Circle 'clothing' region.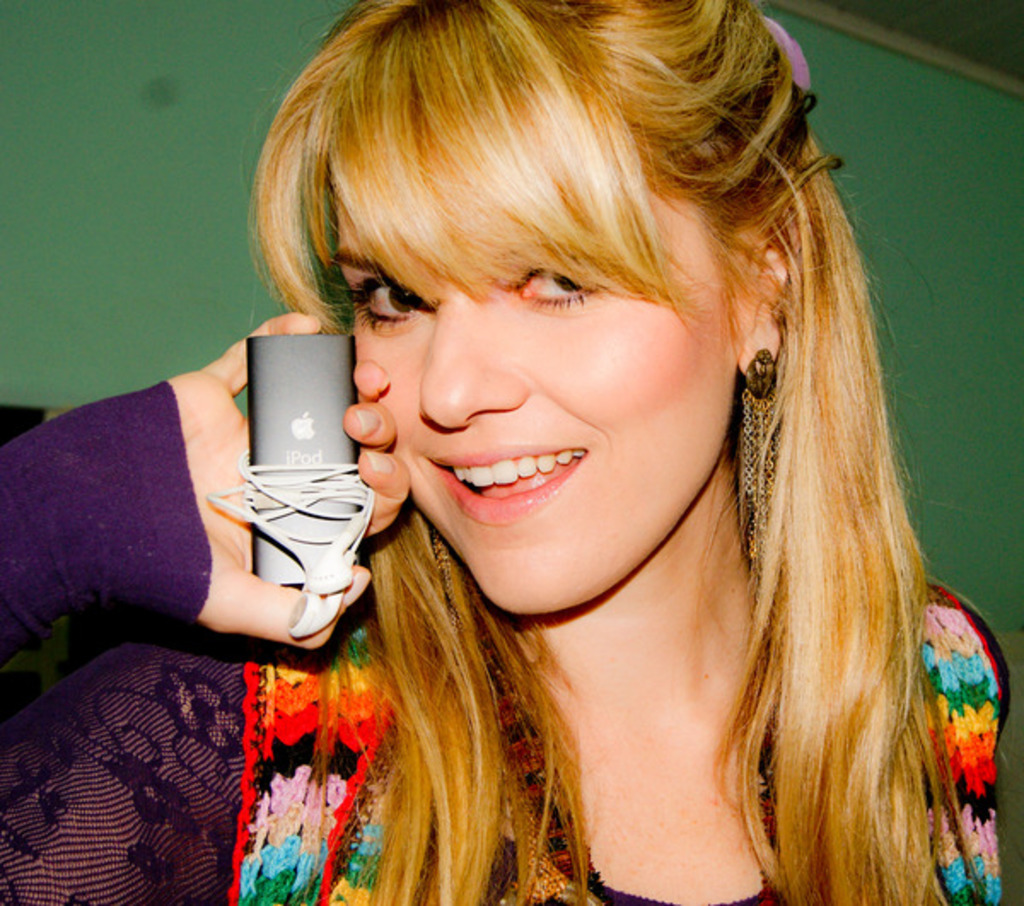
Region: pyautogui.locateOnScreen(0, 384, 1015, 904).
